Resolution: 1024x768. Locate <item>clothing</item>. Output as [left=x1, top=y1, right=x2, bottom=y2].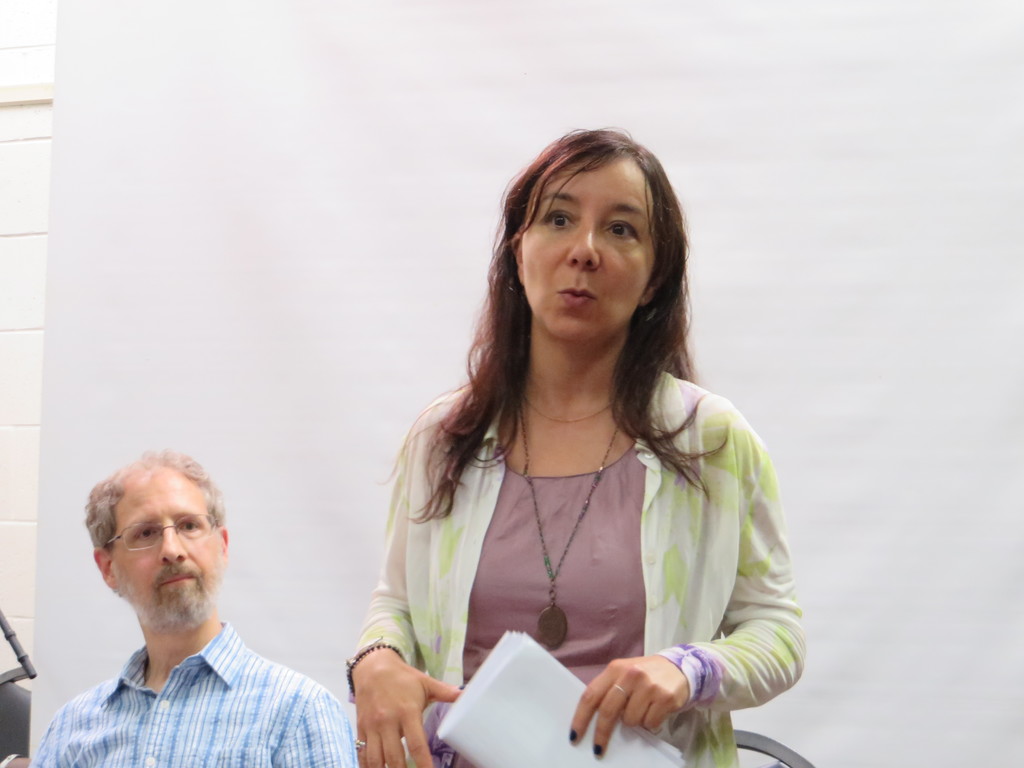
[left=31, top=619, right=358, bottom=767].
